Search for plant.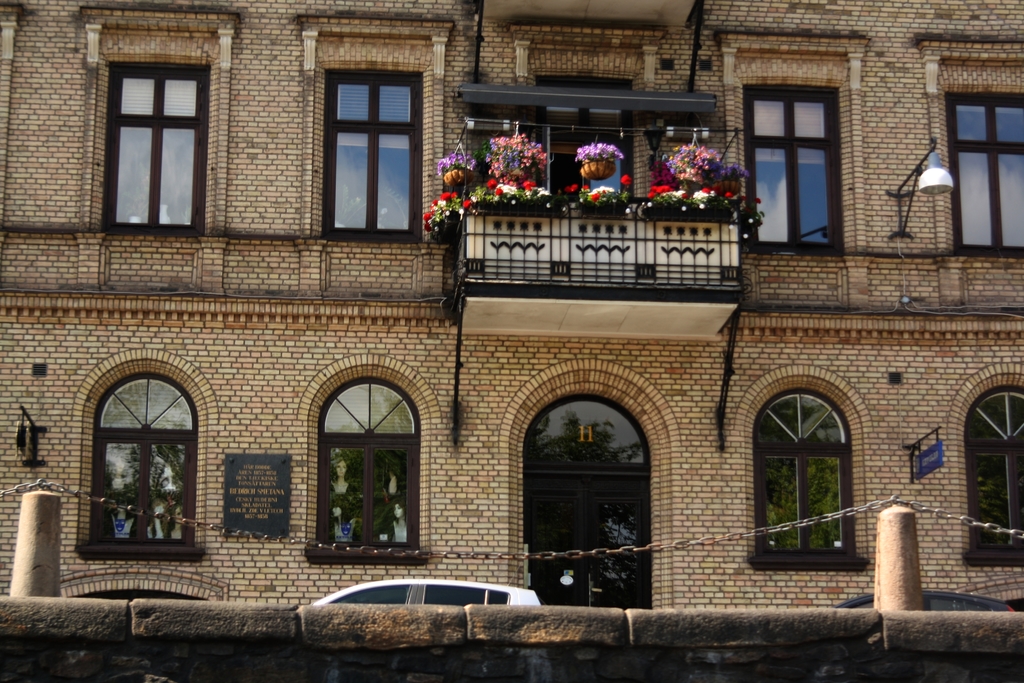
Found at {"left": 561, "top": 178, "right": 635, "bottom": 207}.
